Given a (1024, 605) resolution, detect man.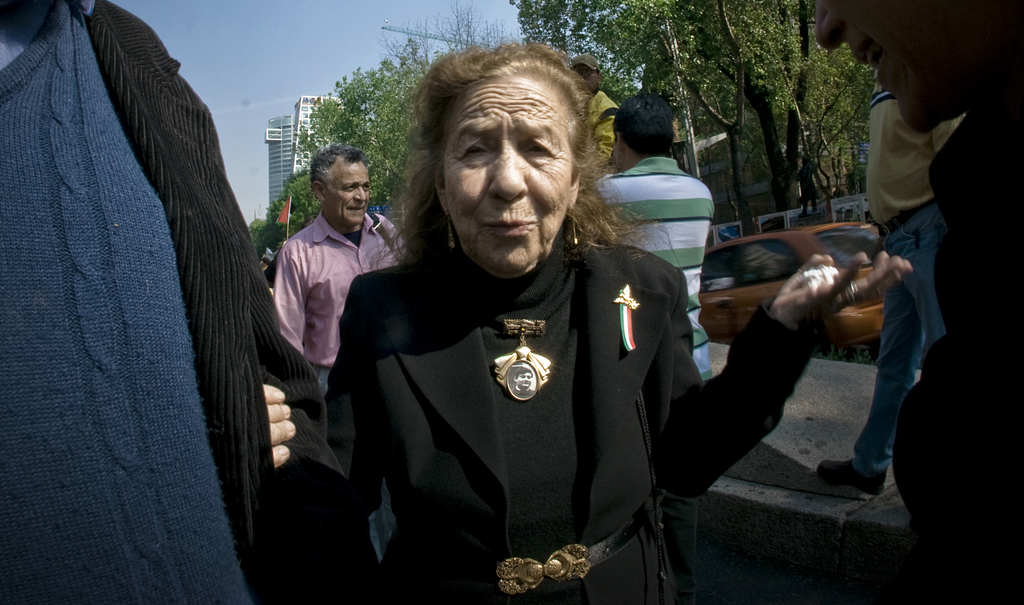
detection(289, 76, 863, 562).
